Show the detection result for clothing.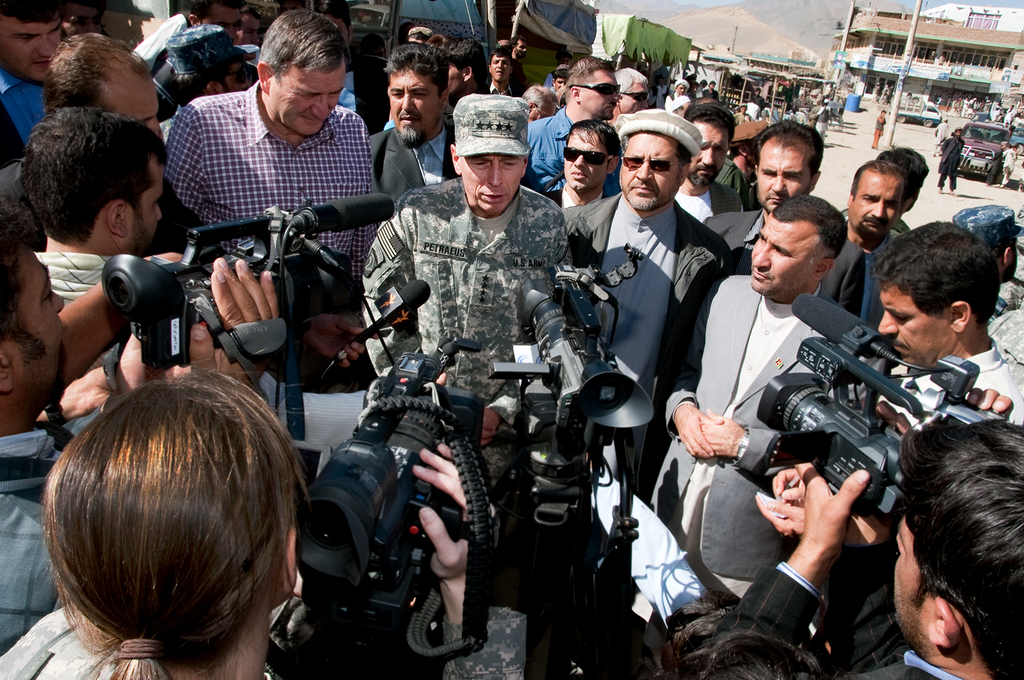
bbox=[152, 115, 200, 245].
